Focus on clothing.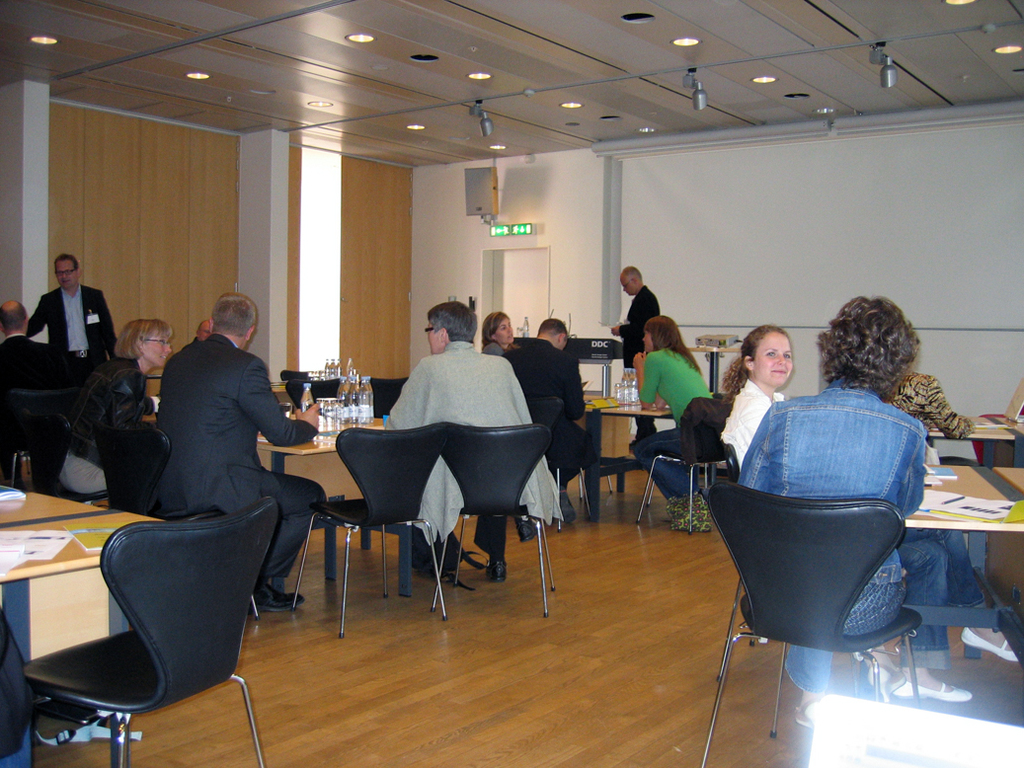
Focused at left=136, top=295, right=294, bottom=592.
